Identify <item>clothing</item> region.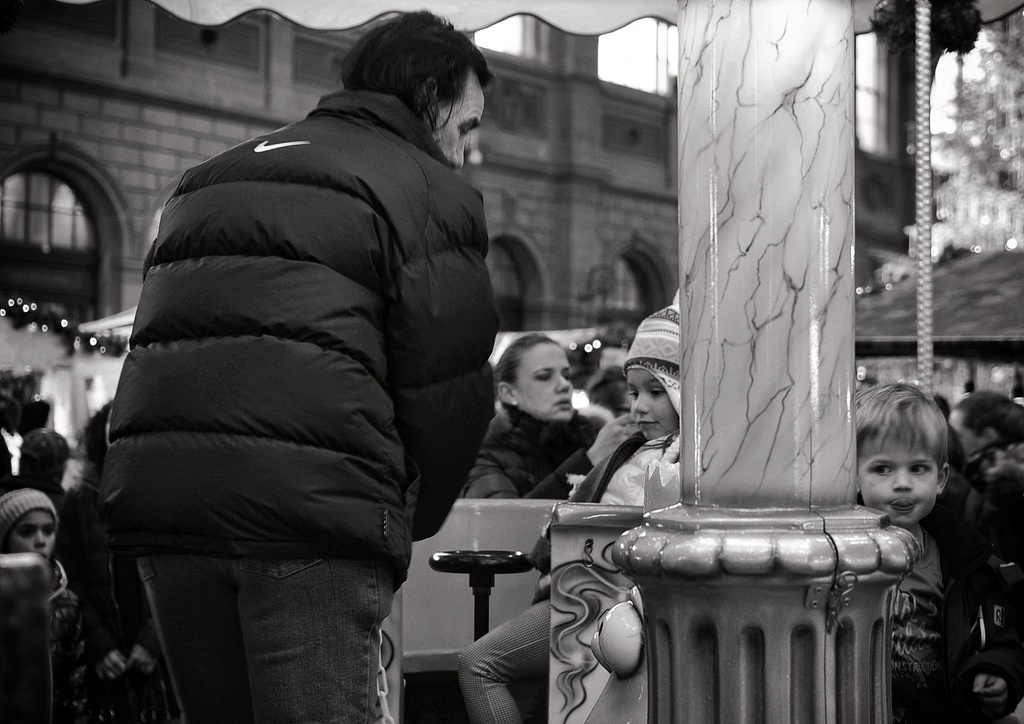
Region: box=[38, 575, 94, 723].
